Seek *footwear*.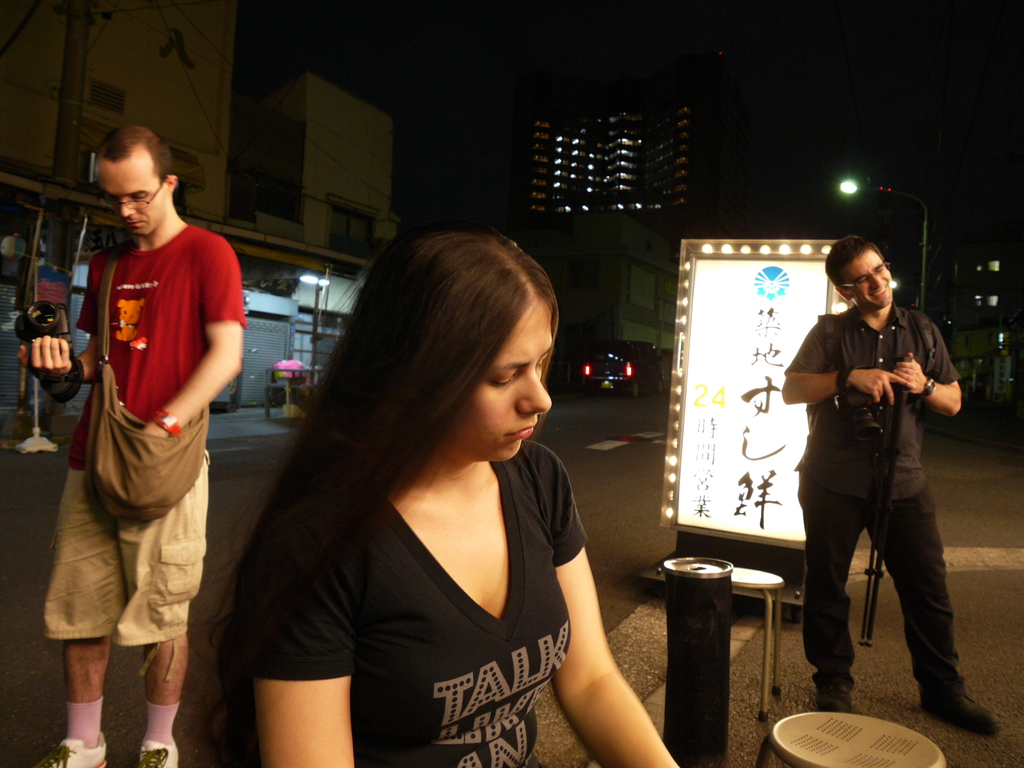
<bbox>29, 732, 108, 767</bbox>.
